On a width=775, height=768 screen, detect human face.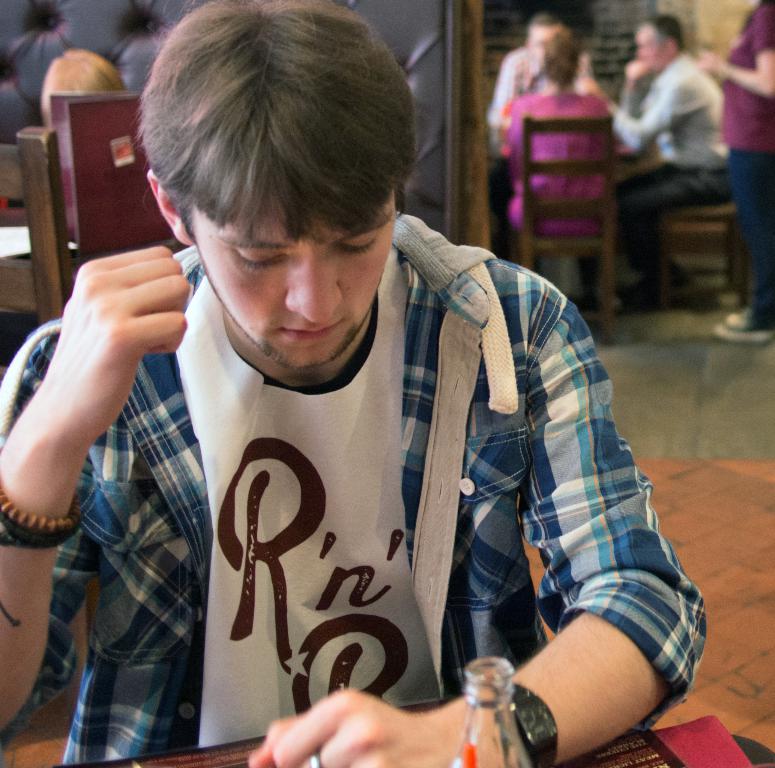
l=628, t=27, r=666, b=60.
